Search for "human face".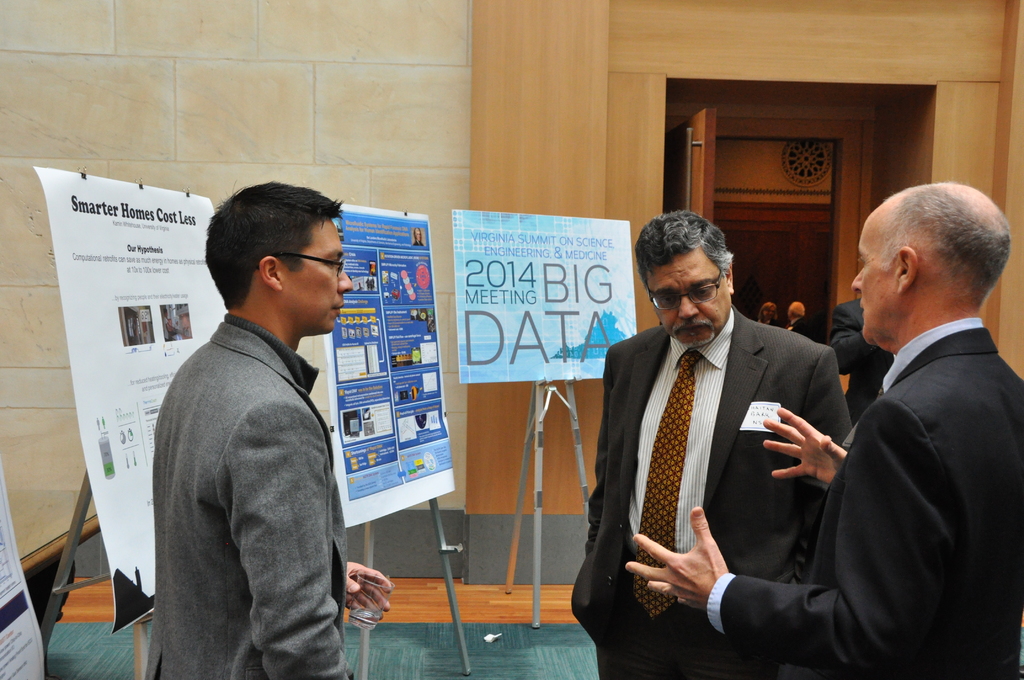
Found at rect(646, 257, 728, 347).
